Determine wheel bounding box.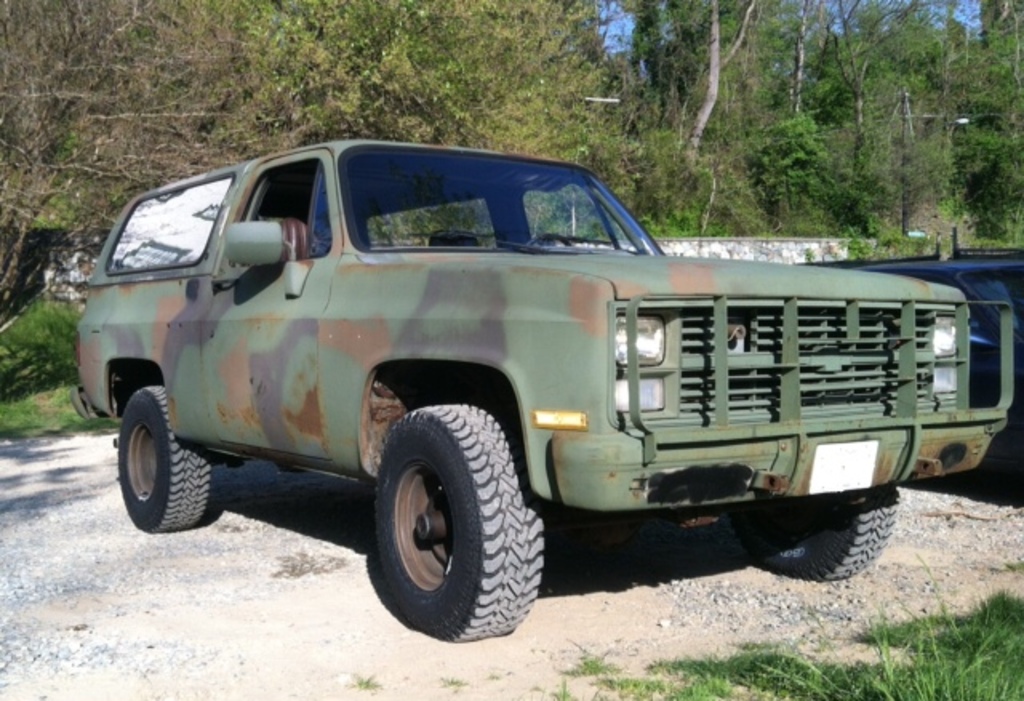
Determined: pyautogui.locateOnScreen(373, 405, 549, 640).
